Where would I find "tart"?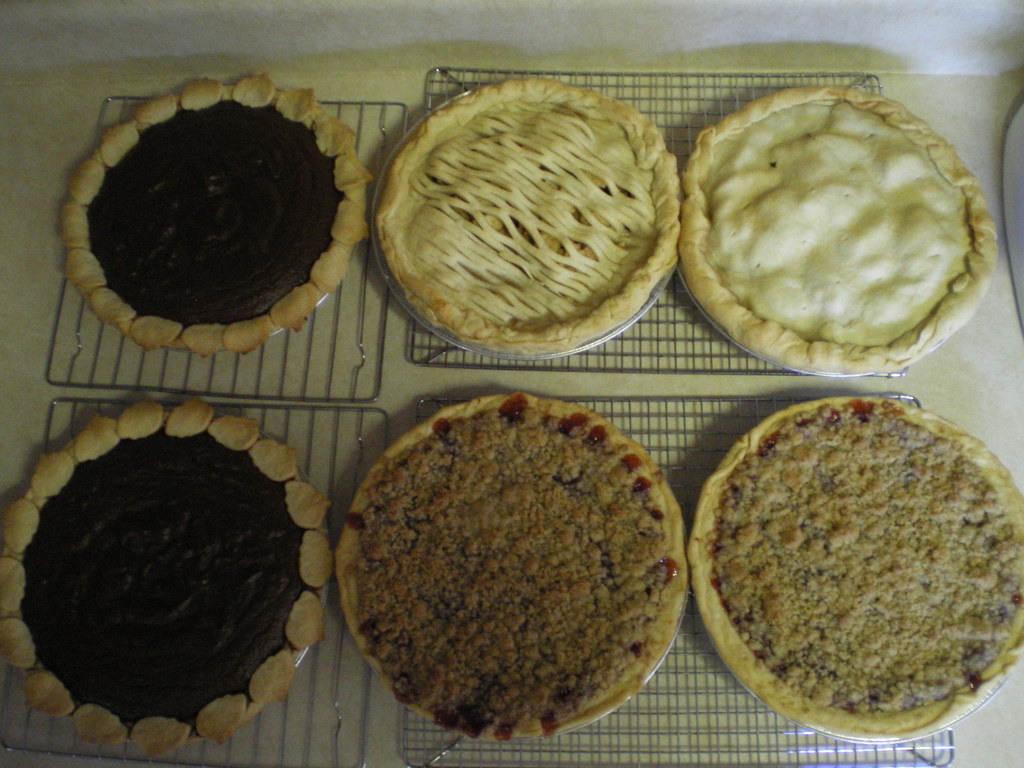
At Rect(377, 79, 680, 358).
